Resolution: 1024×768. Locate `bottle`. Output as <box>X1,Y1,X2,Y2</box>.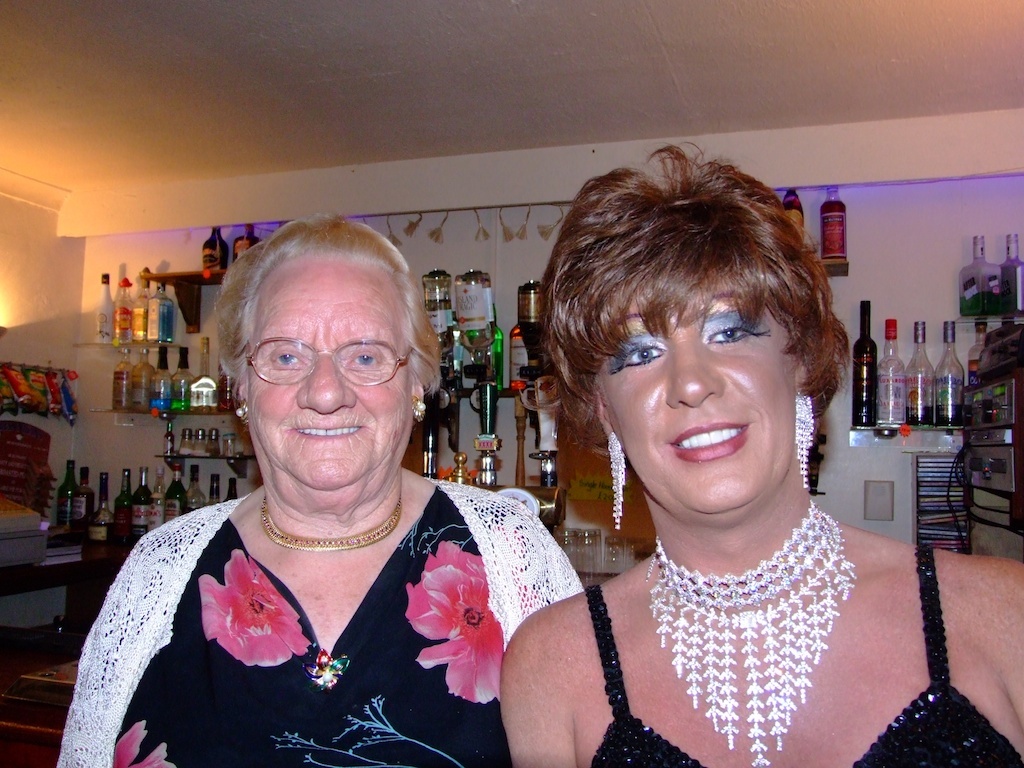
<box>196,221,225,274</box>.
